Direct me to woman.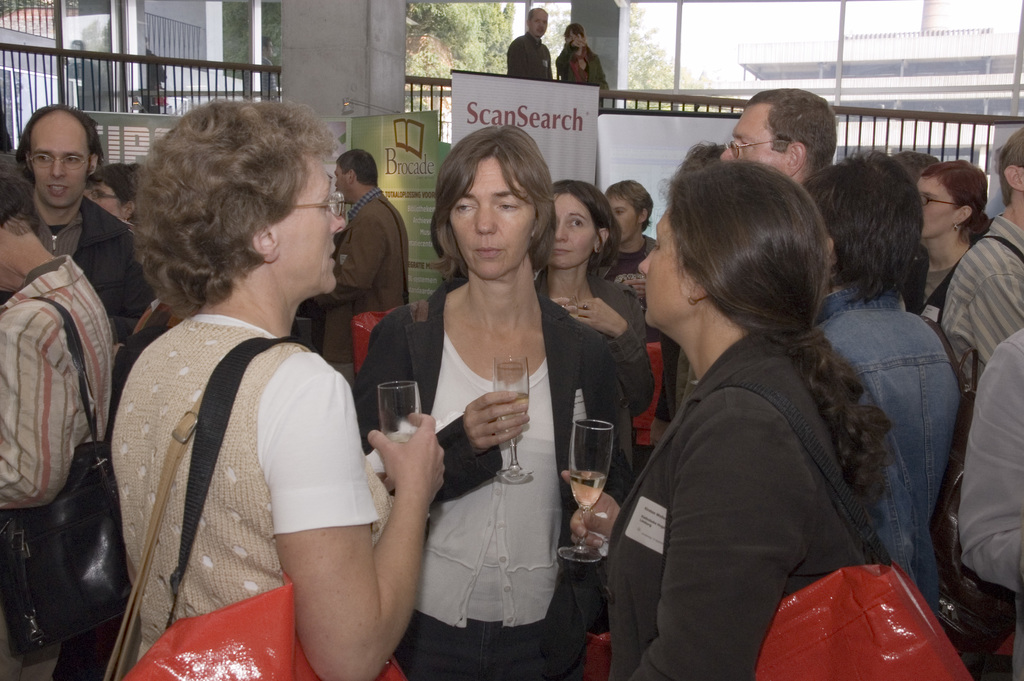
Direction: locate(919, 158, 989, 332).
